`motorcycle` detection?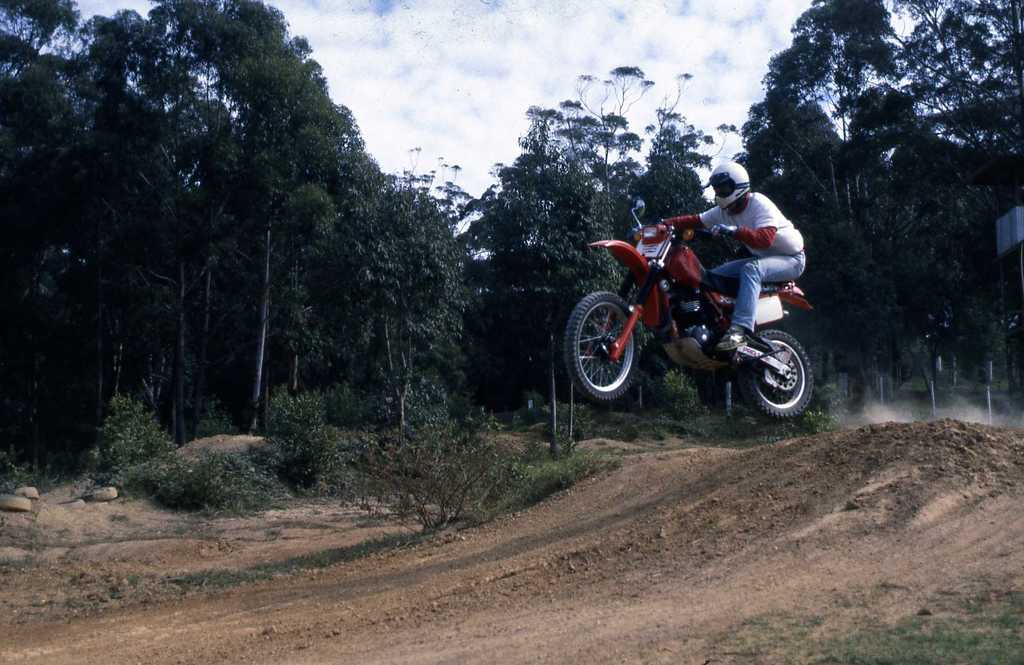
[564,217,828,422]
